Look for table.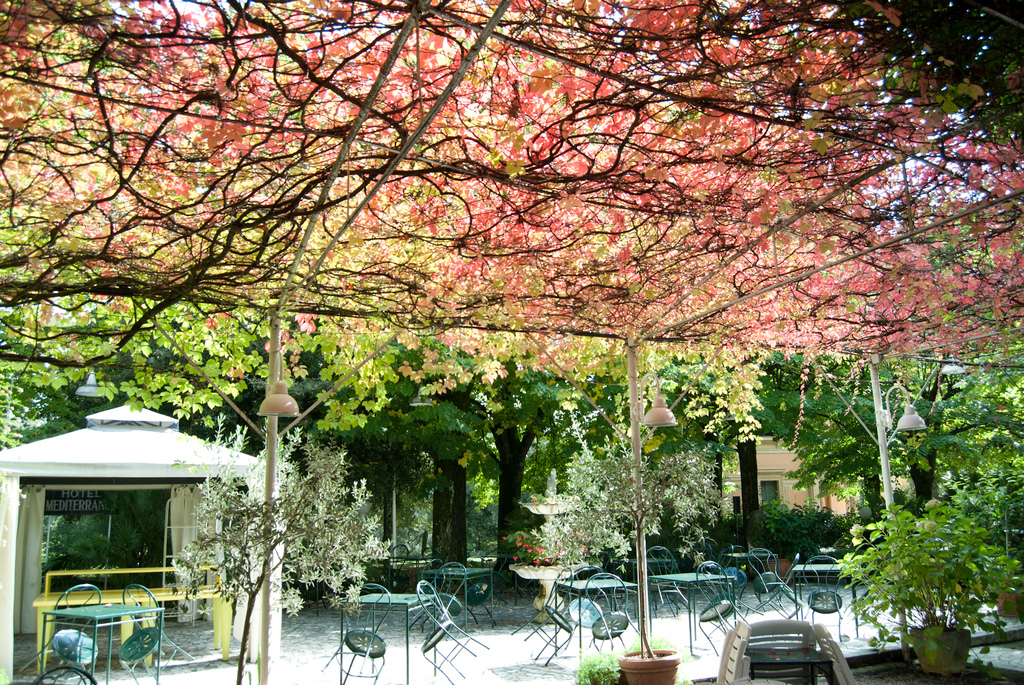
Found: BBox(554, 565, 640, 644).
